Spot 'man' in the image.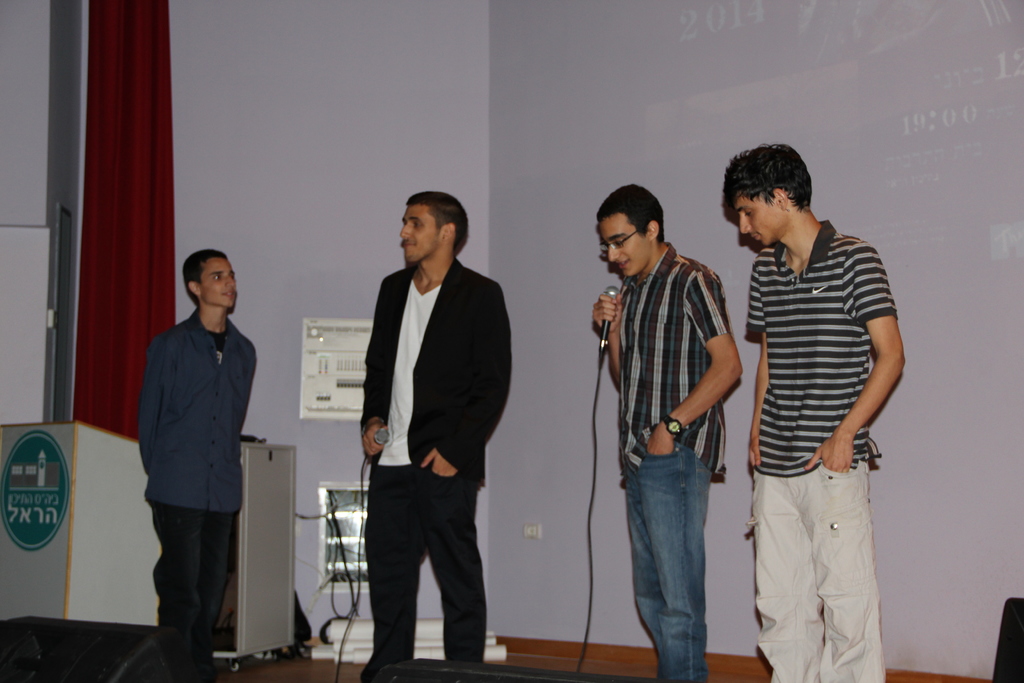
'man' found at l=714, t=130, r=907, b=650.
